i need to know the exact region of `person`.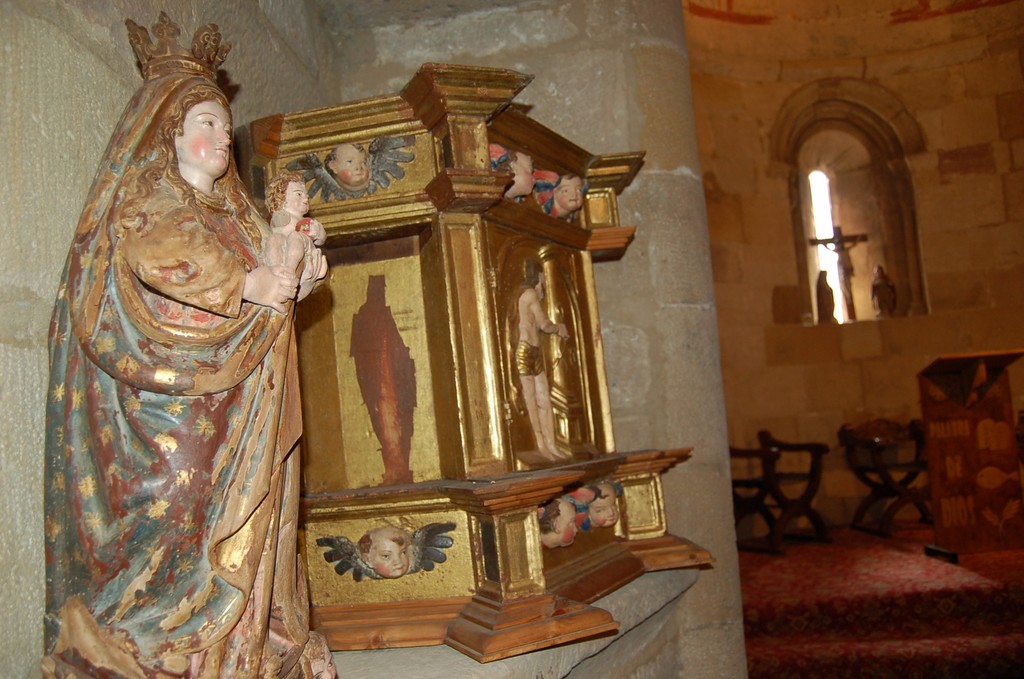
Region: x1=535, y1=496, x2=579, y2=548.
